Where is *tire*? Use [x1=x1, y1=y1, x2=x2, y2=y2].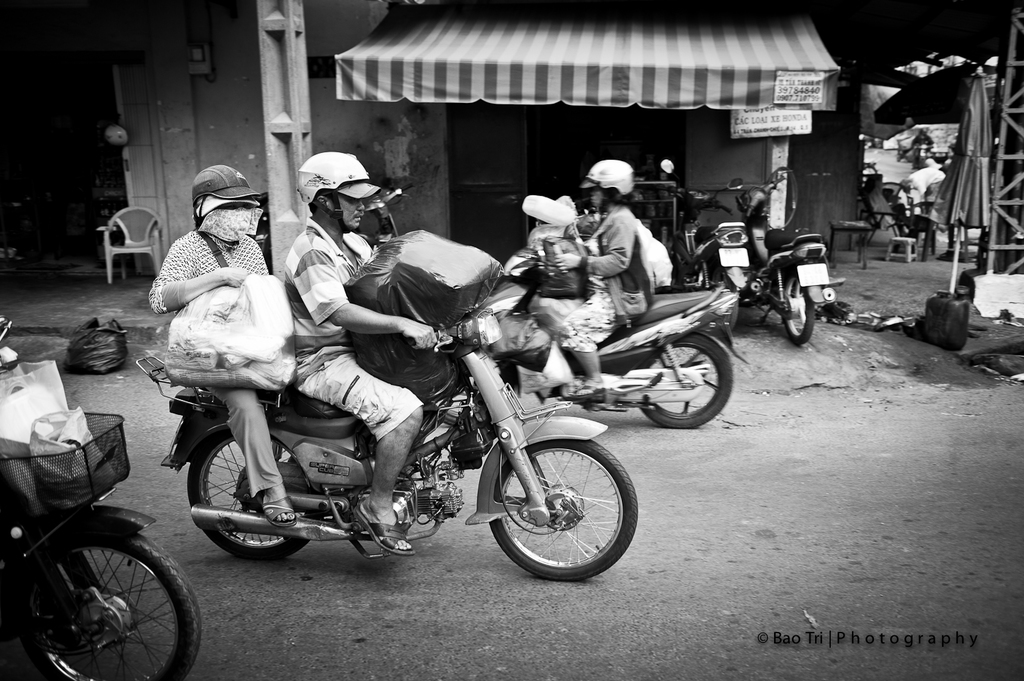
[x1=641, y1=330, x2=734, y2=431].
